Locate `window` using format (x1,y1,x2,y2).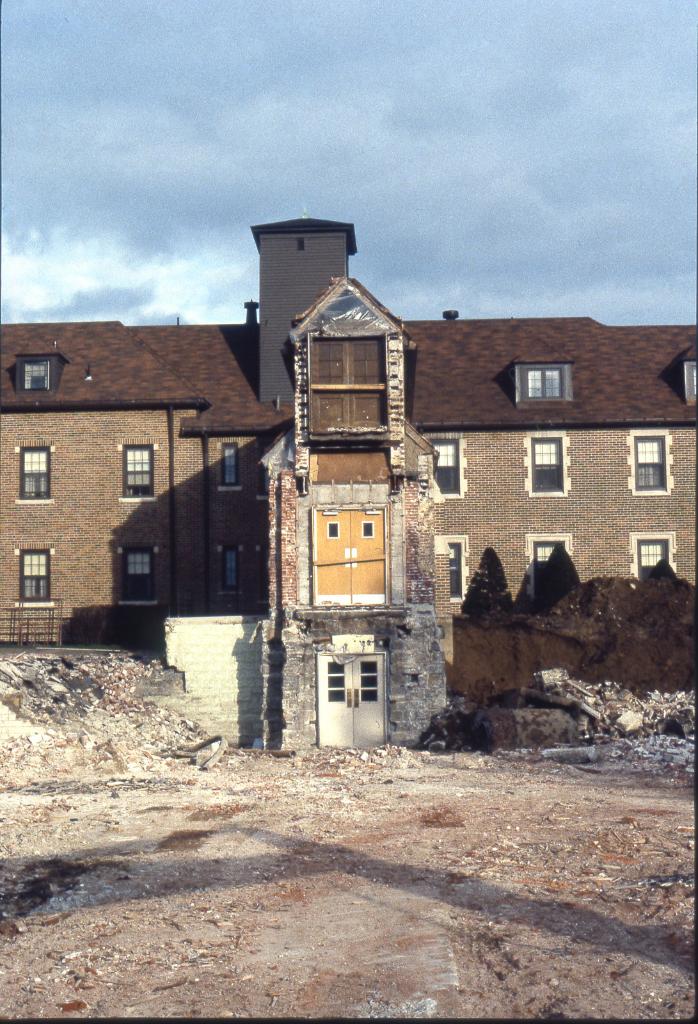
(14,548,54,607).
